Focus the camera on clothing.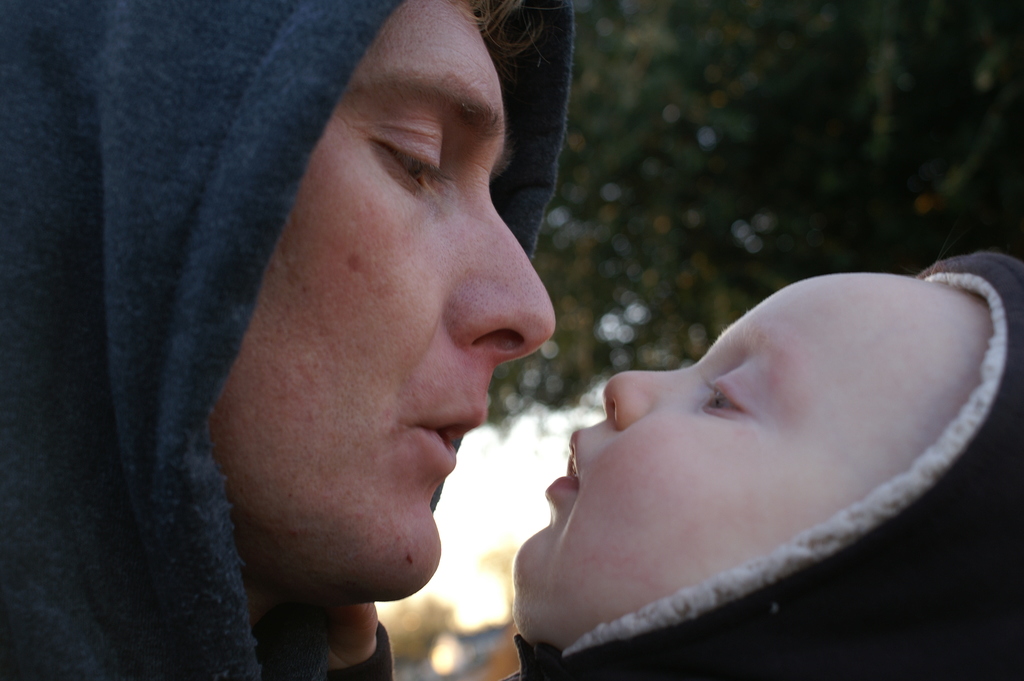
Focus region: select_region(312, 250, 1023, 680).
